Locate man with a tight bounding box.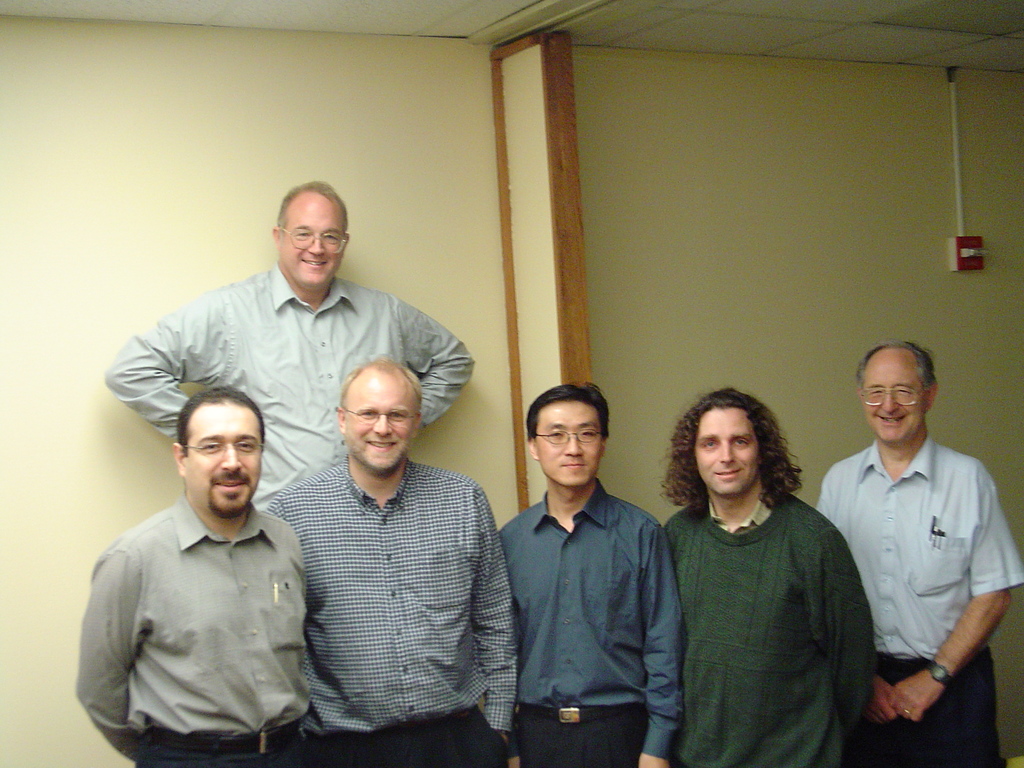
(814, 339, 1021, 767).
